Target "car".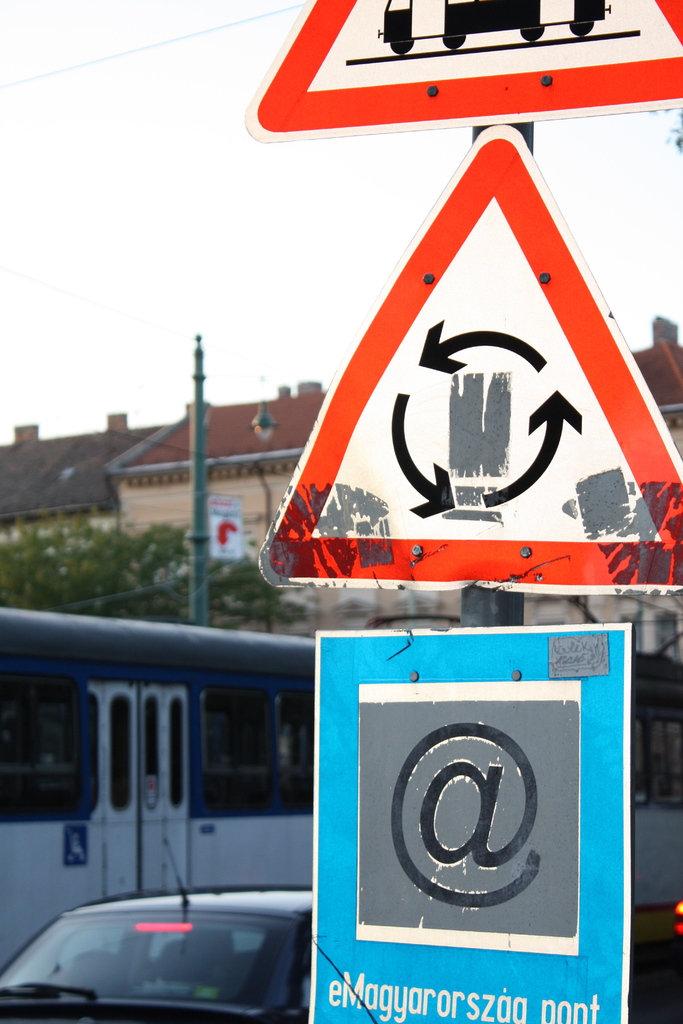
Target region: {"left": 0, "top": 835, "right": 314, "bottom": 1023}.
